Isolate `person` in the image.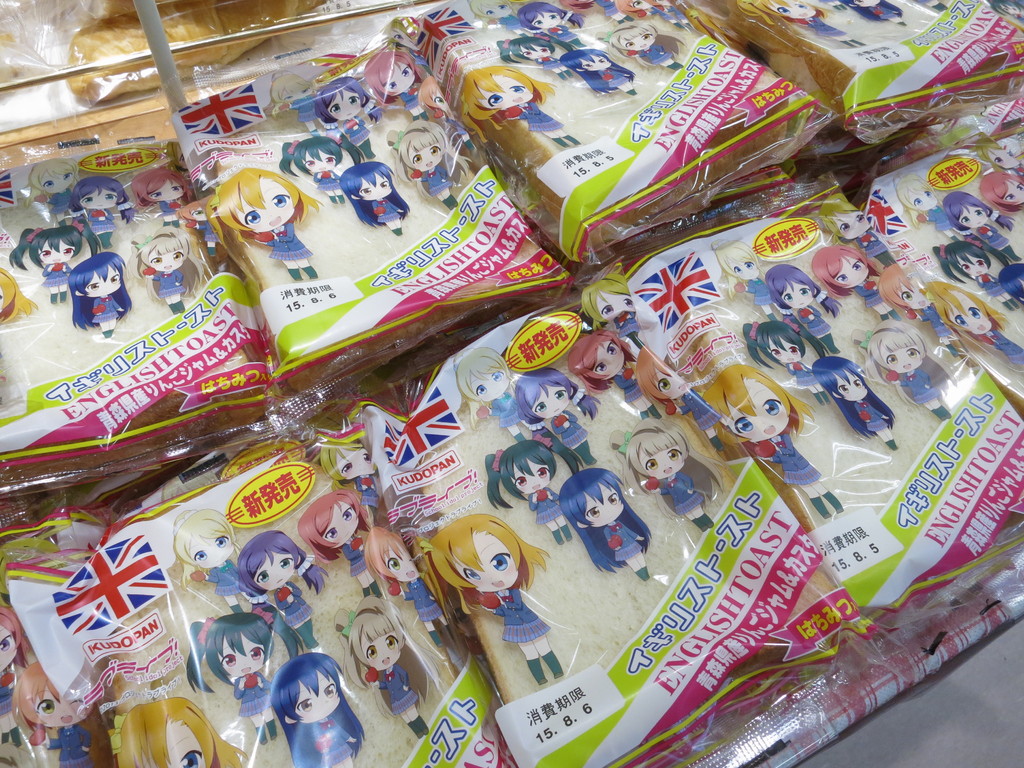
Isolated region: <bbox>515, 367, 600, 467</bbox>.
